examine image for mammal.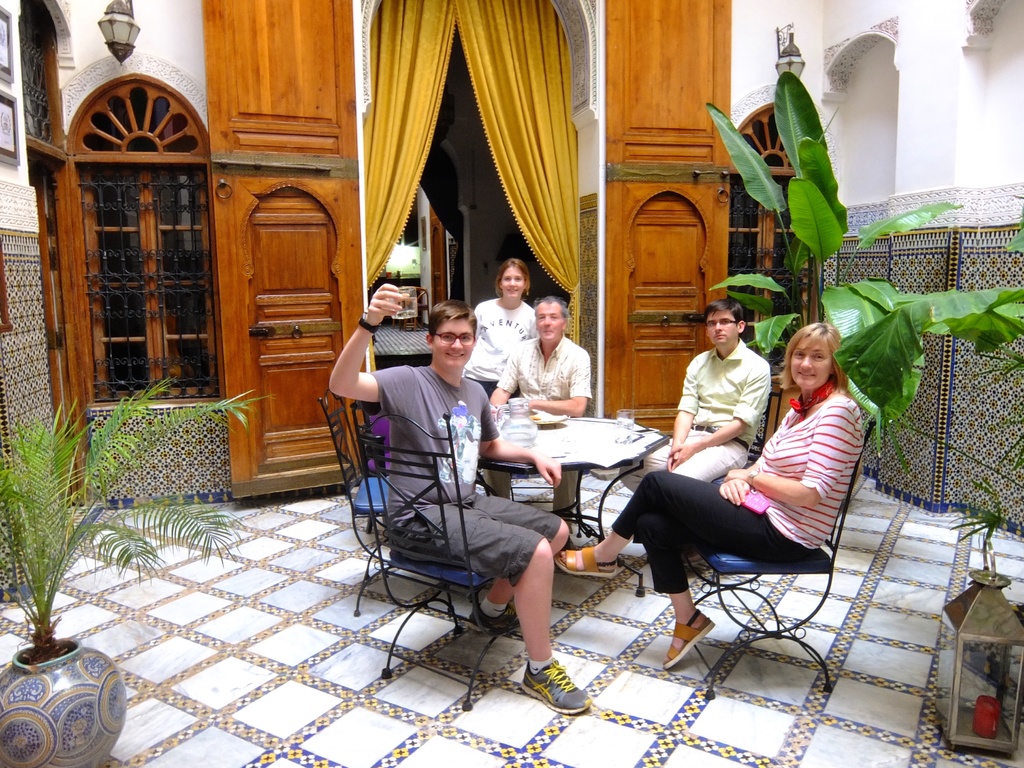
Examination result: (623,300,770,543).
